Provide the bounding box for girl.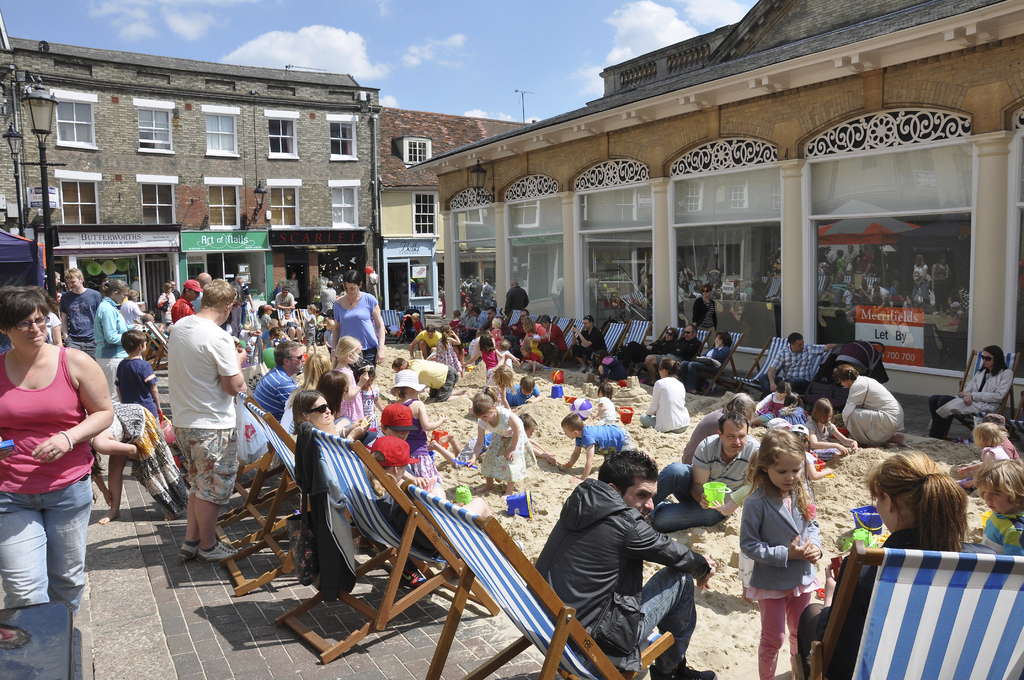
select_region(777, 393, 808, 422).
